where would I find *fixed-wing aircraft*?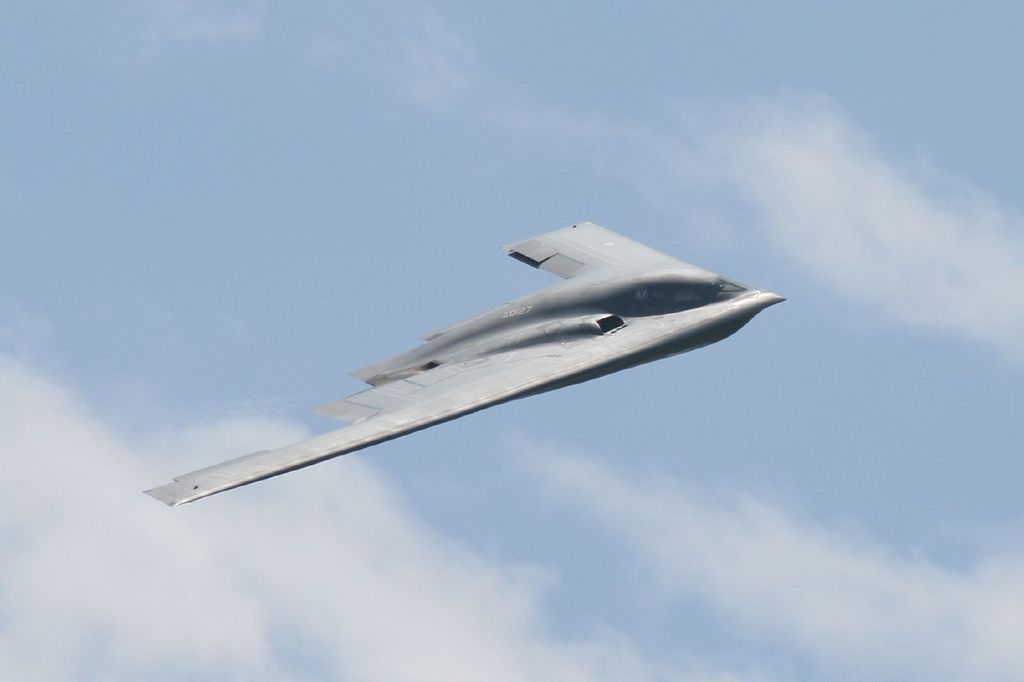
At (x1=147, y1=219, x2=785, y2=507).
